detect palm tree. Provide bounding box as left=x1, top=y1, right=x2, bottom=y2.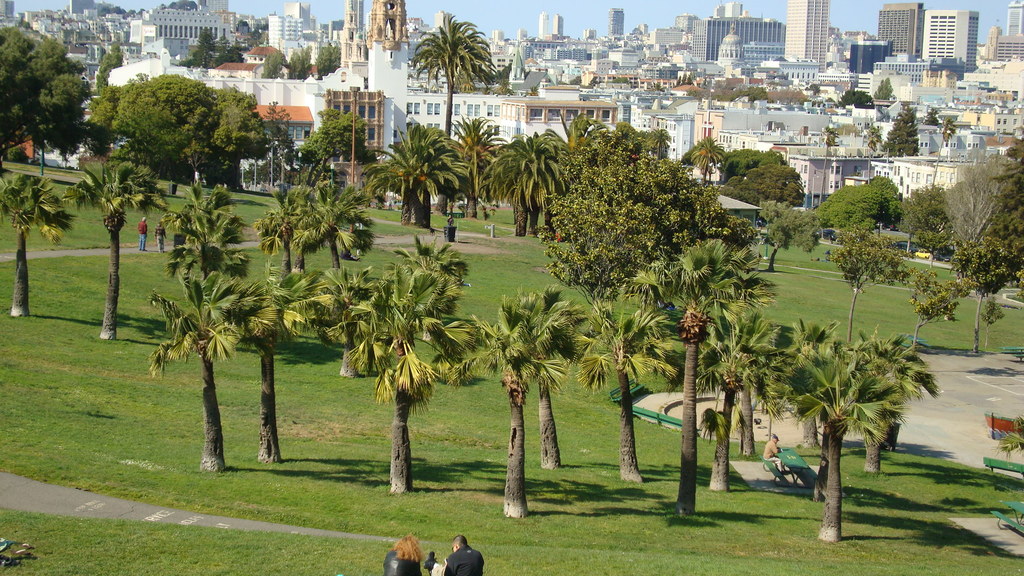
left=918, top=267, right=979, bottom=344.
